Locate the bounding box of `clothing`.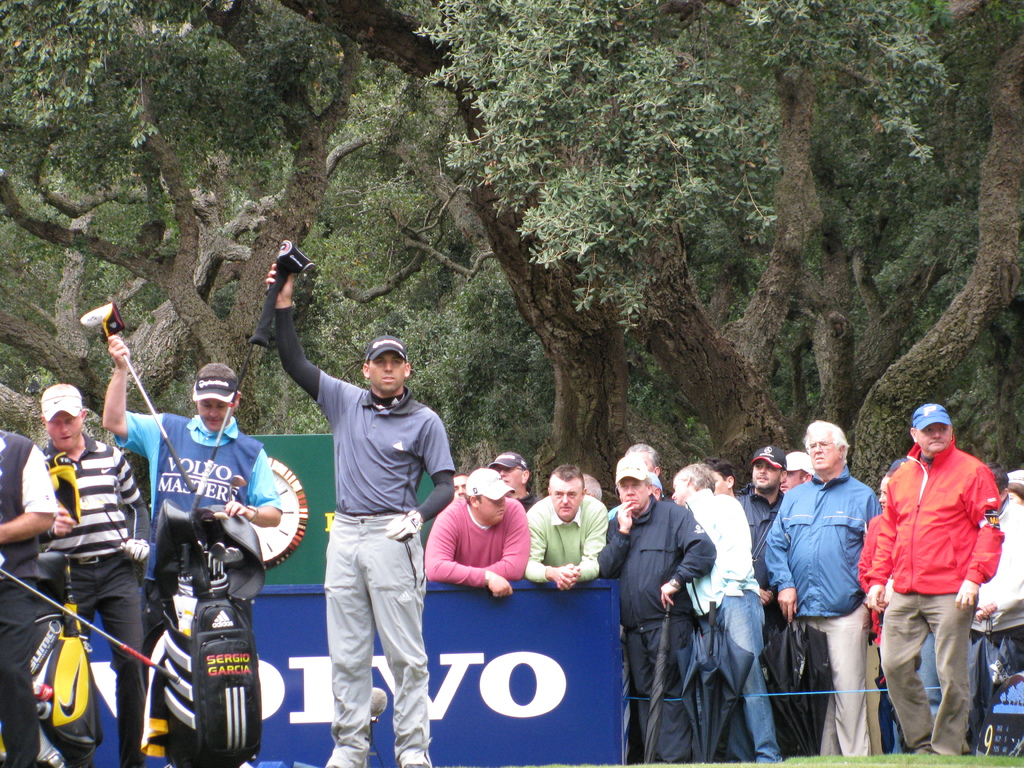
Bounding box: (673,485,782,744).
